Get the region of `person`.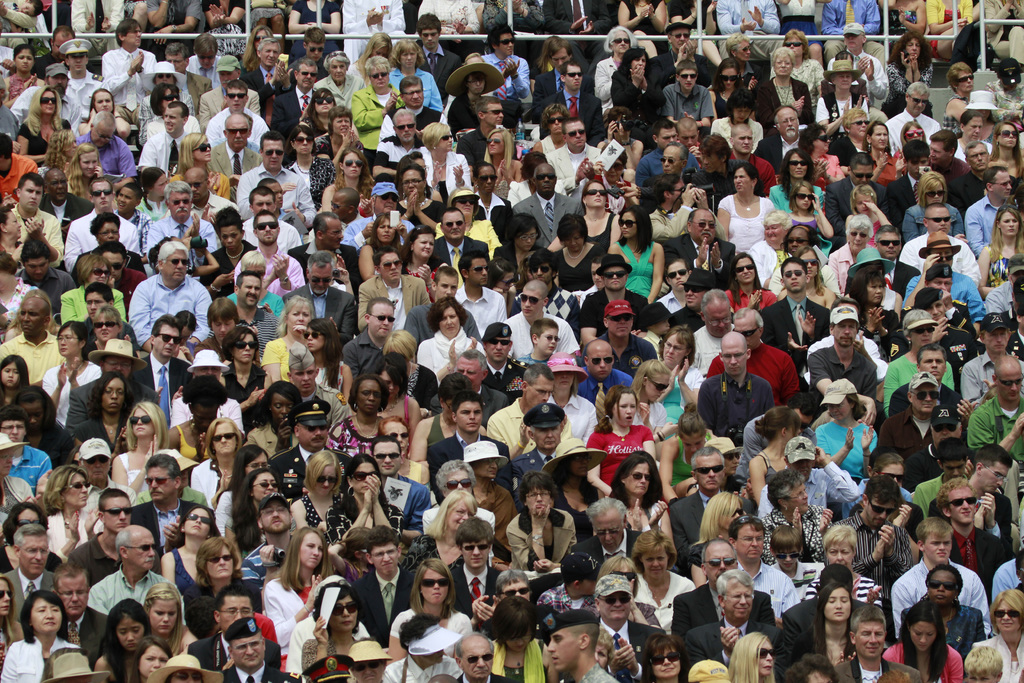
x1=391 y1=557 x2=460 y2=678.
